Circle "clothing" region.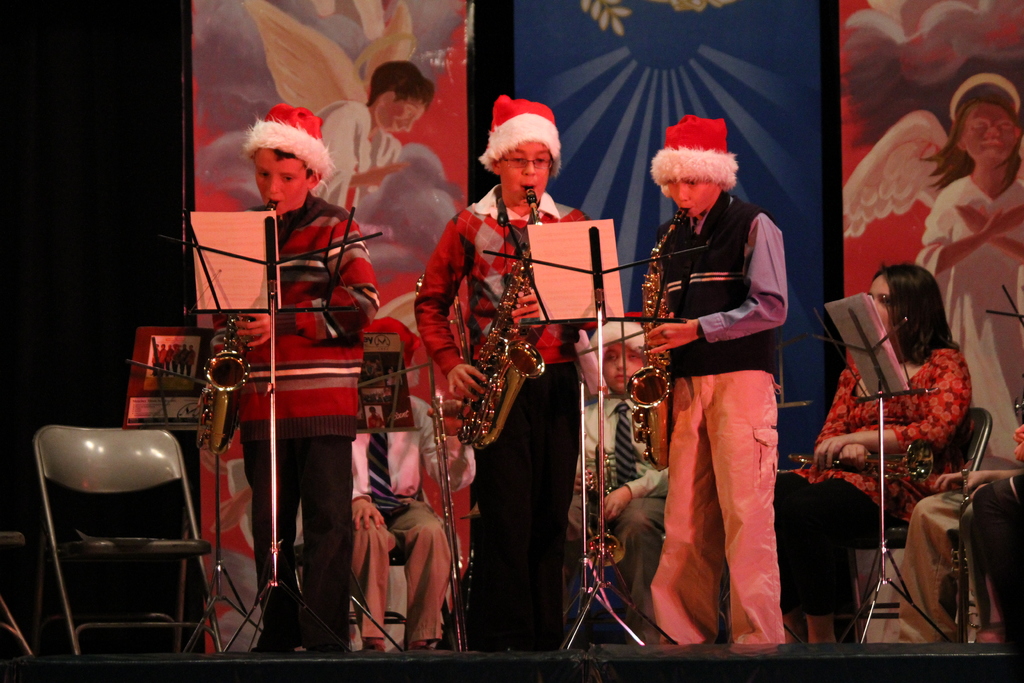
Region: box=[307, 98, 400, 212].
